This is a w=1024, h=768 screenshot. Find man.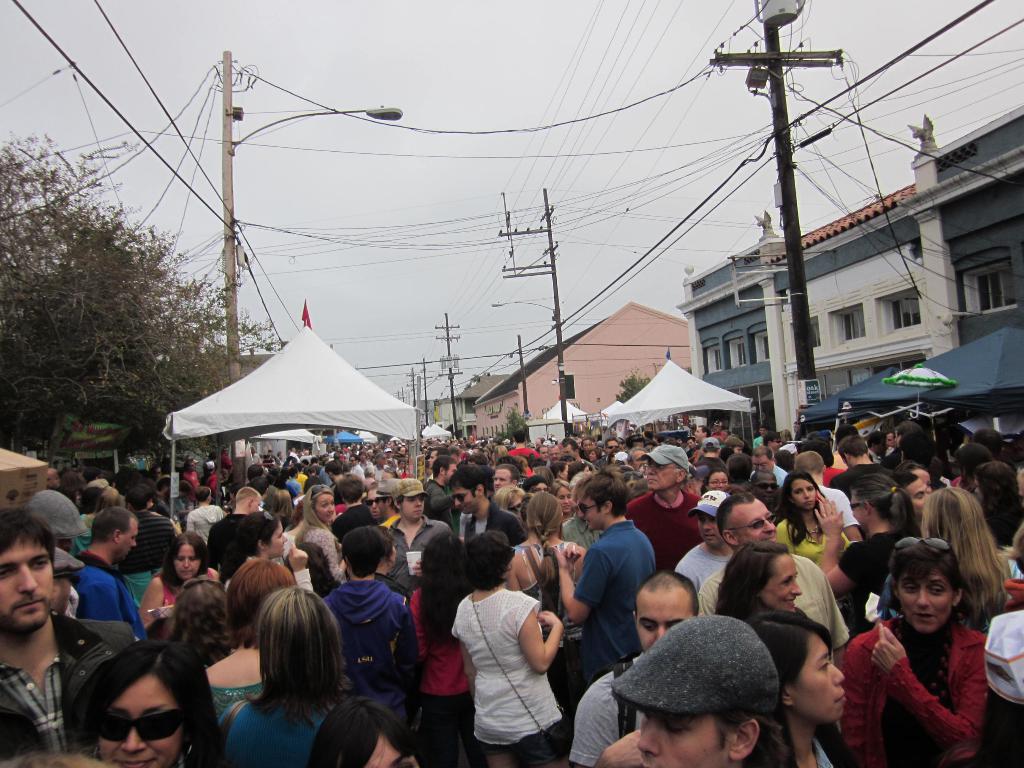
Bounding box: <bbox>890, 431, 940, 491</bbox>.
